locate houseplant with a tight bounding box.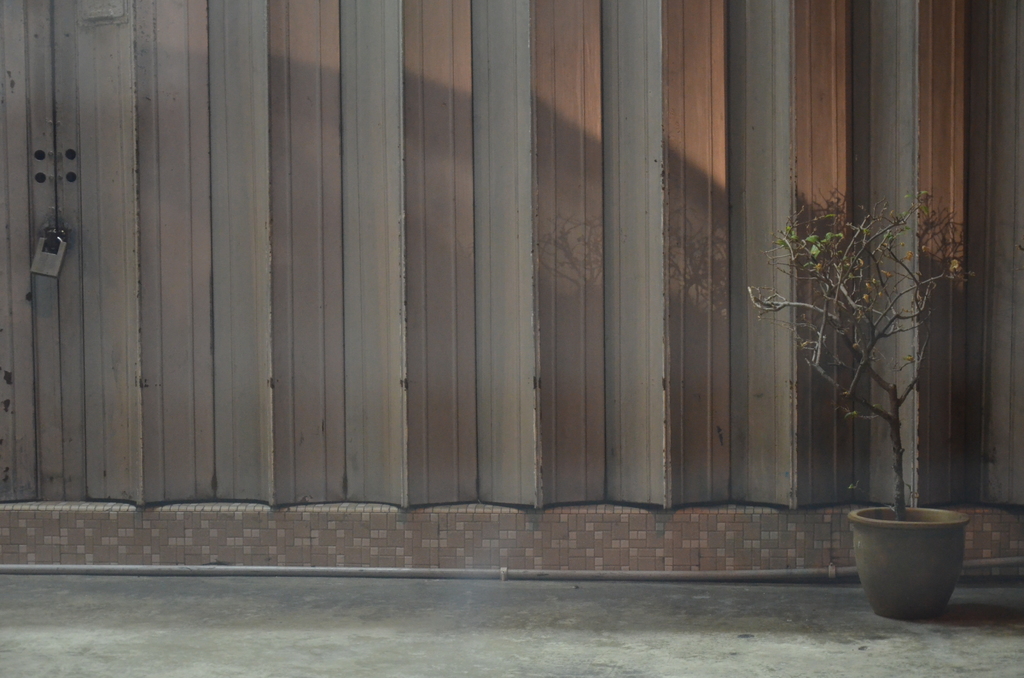
x1=743, y1=187, x2=978, y2=620.
